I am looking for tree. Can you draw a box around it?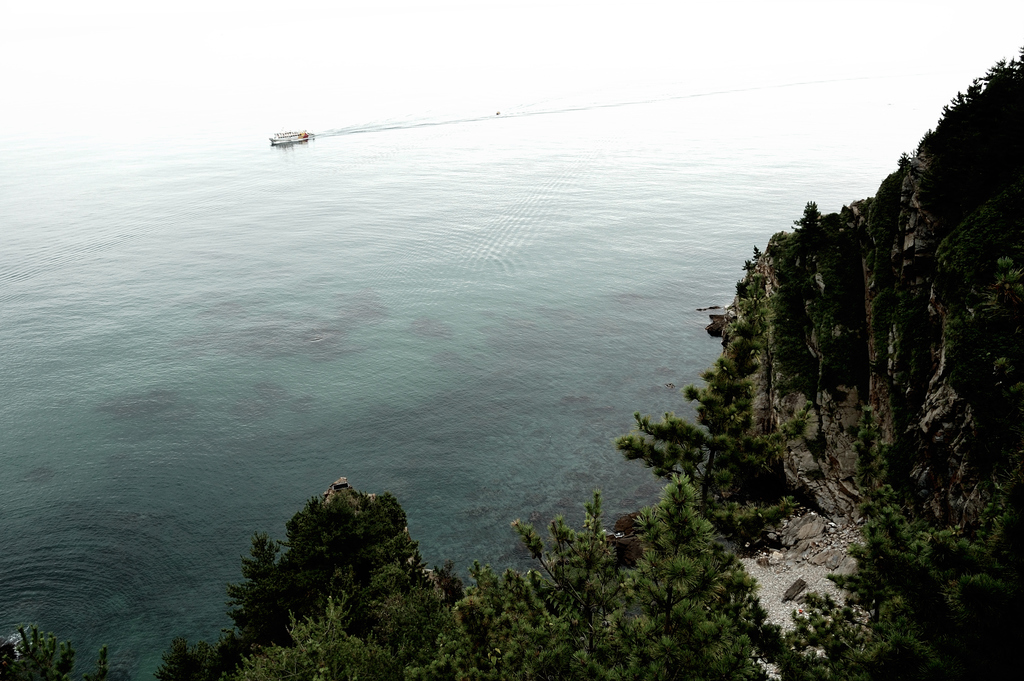
Sure, the bounding box is x1=764 y1=499 x2=1023 y2=680.
